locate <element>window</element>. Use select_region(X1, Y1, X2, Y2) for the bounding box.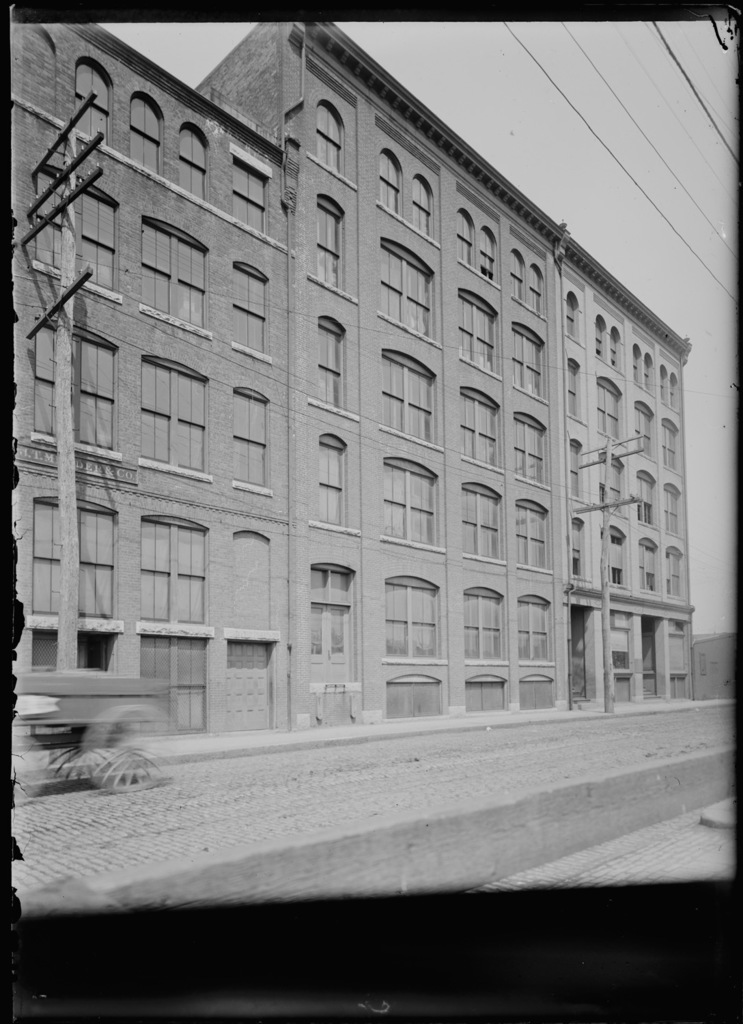
select_region(467, 583, 507, 666).
